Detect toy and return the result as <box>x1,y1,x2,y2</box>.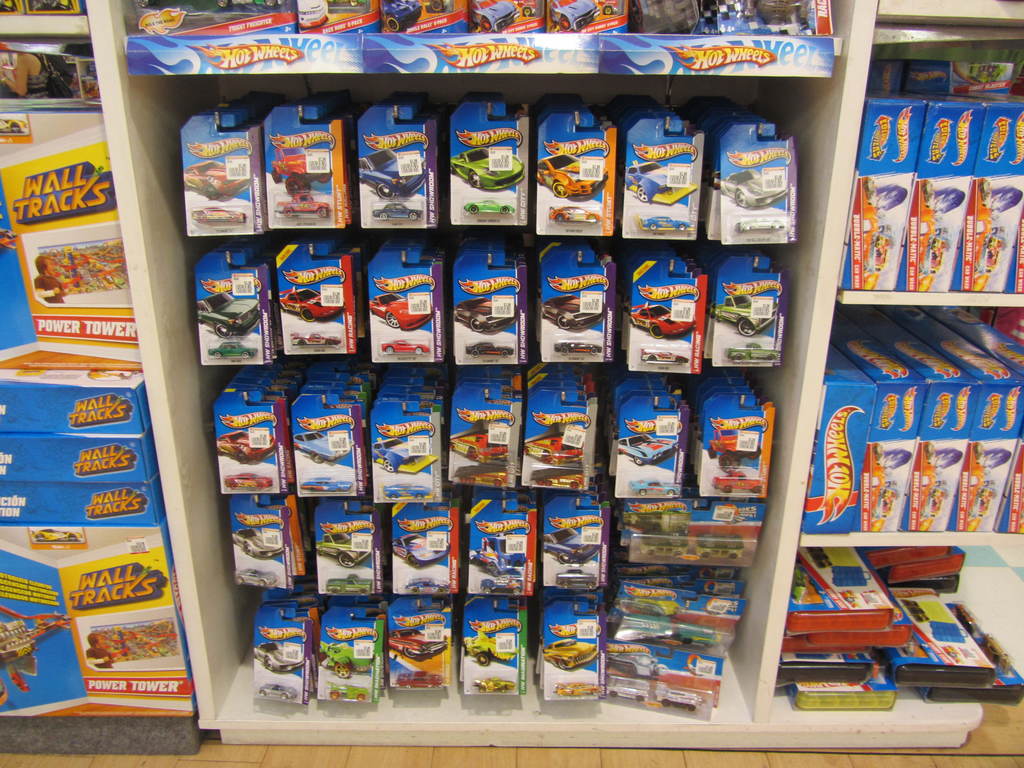
<box>467,671,517,691</box>.
